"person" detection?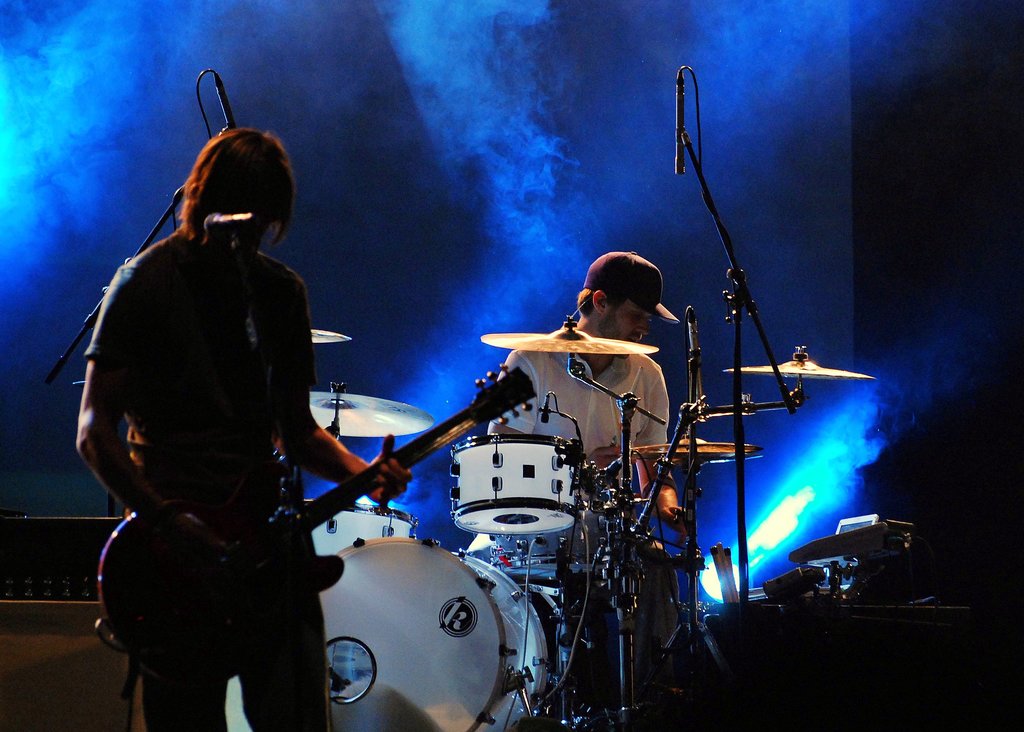
bbox=(490, 250, 683, 543)
